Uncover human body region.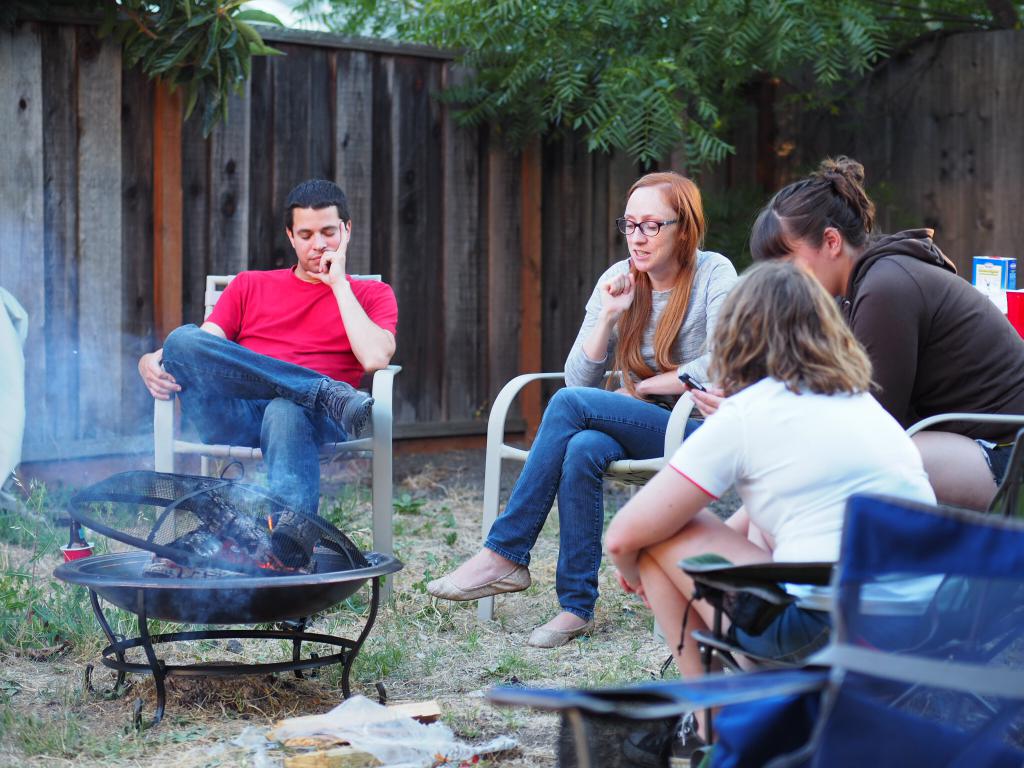
Uncovered: l=141, t=179, r=401, b=627.
